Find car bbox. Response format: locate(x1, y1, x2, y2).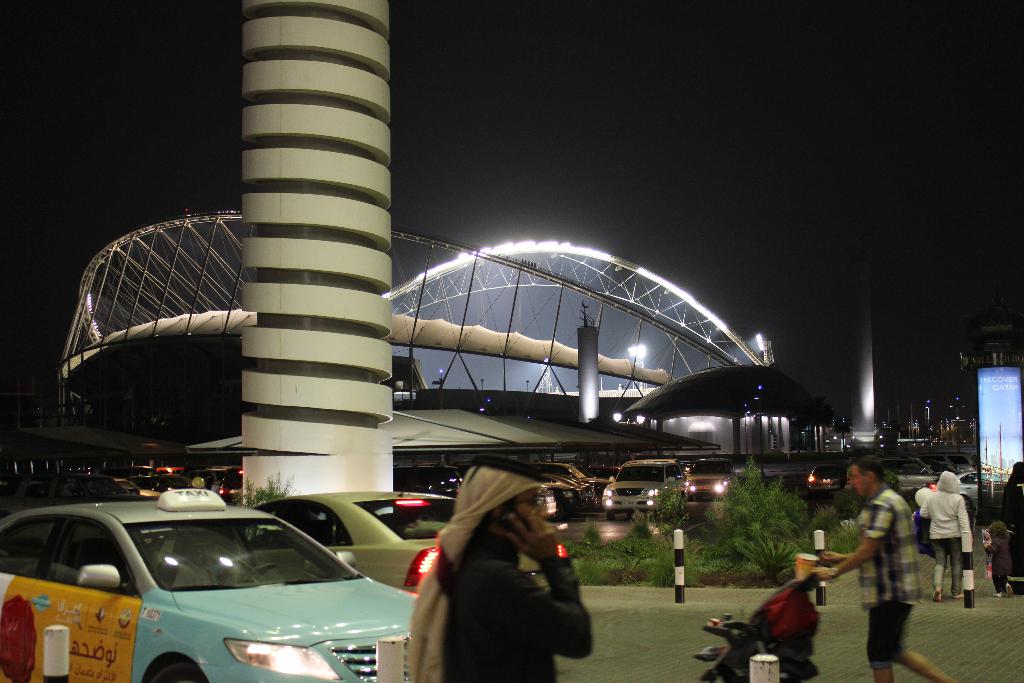
locate(228, 487, 569, 598).
